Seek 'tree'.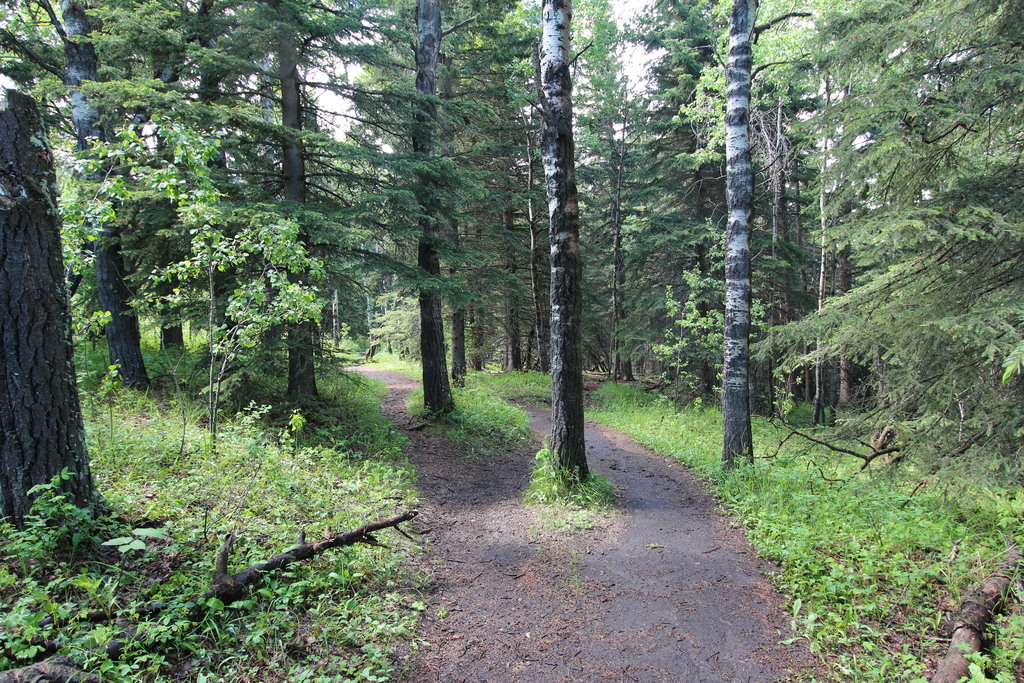
locate(413, 0, 477, 413).
